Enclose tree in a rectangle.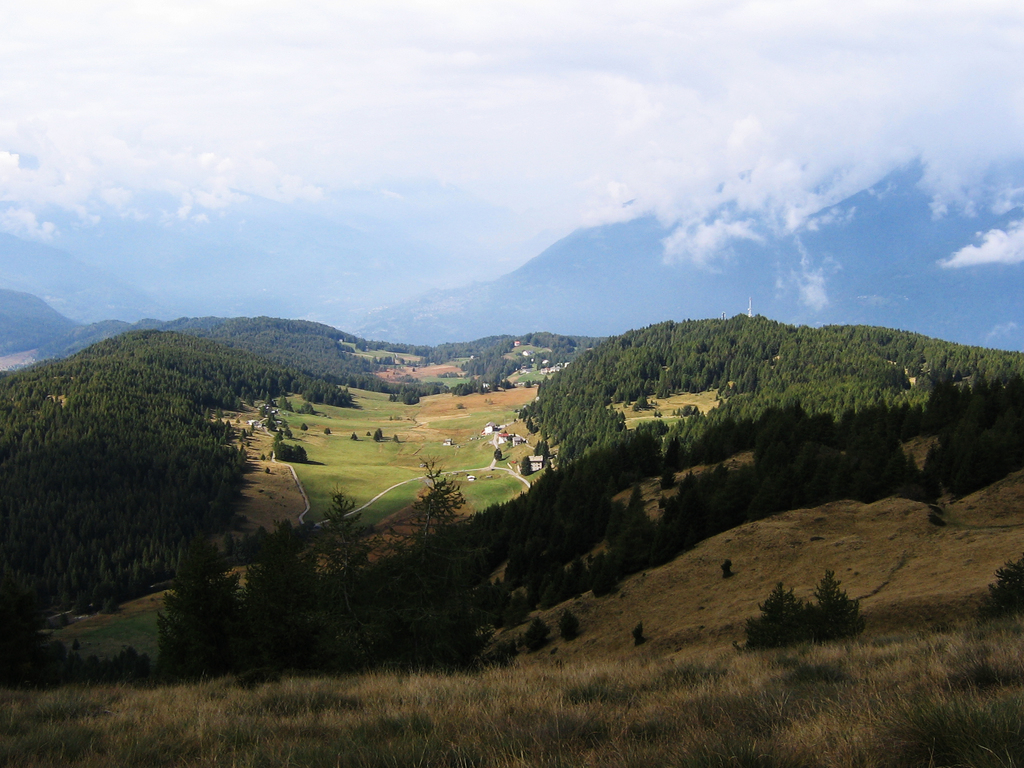
rect(540, 461, 556, 479).
